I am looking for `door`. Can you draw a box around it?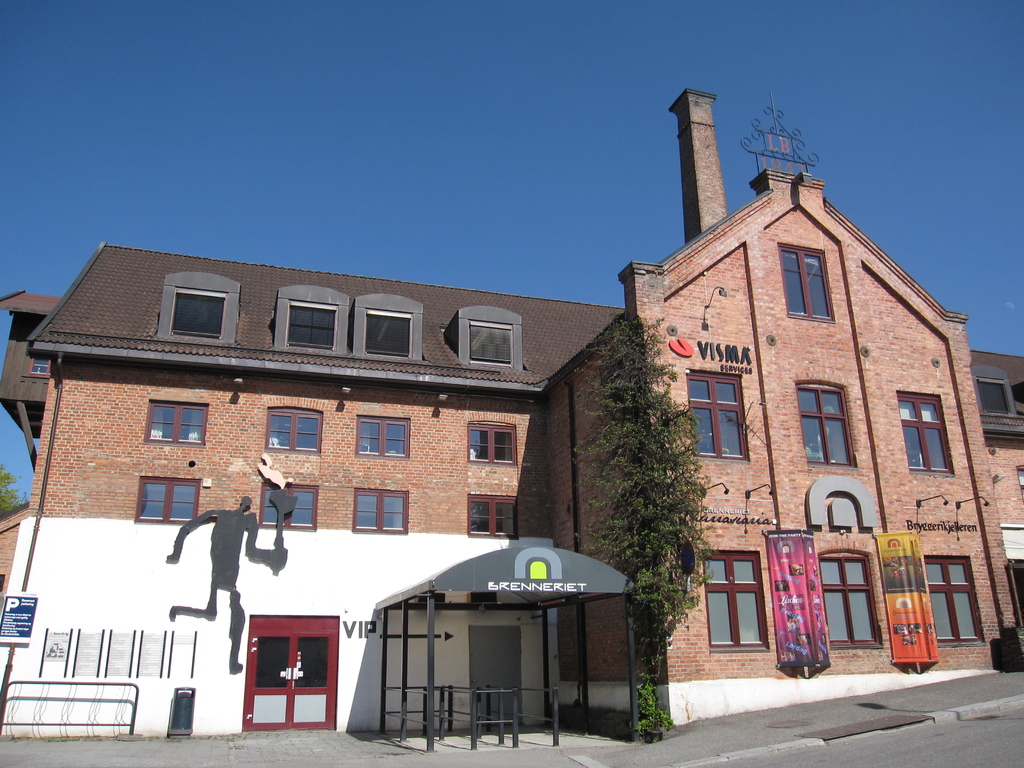
Sure, the bounding box is <box>245,630,335,729</box>.
